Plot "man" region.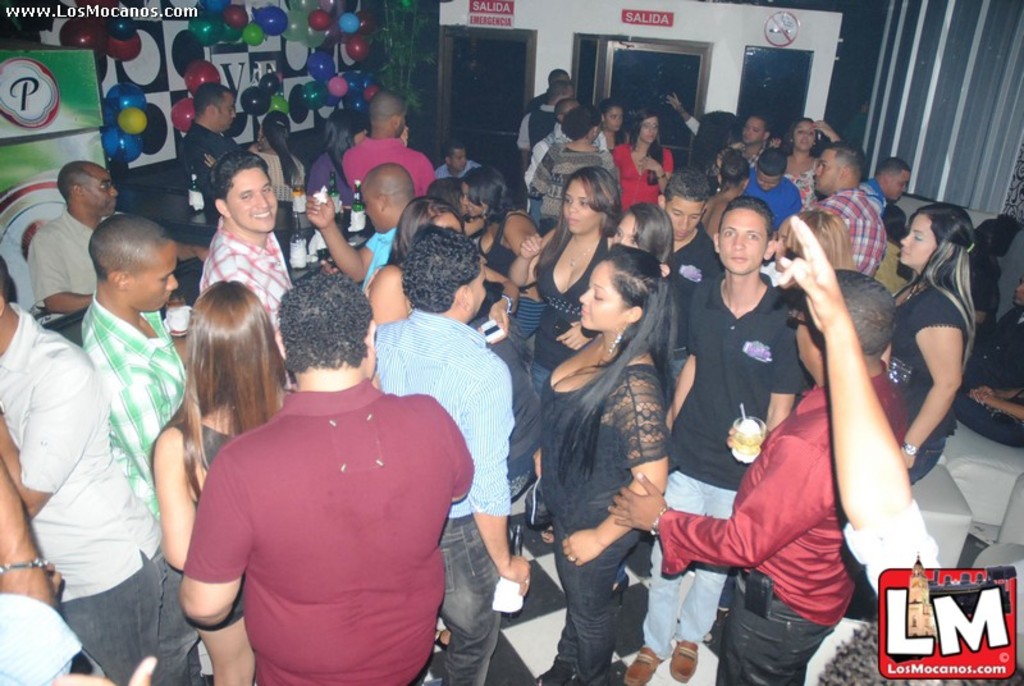
Plotted at BBox(652, 173, 717, 384).
